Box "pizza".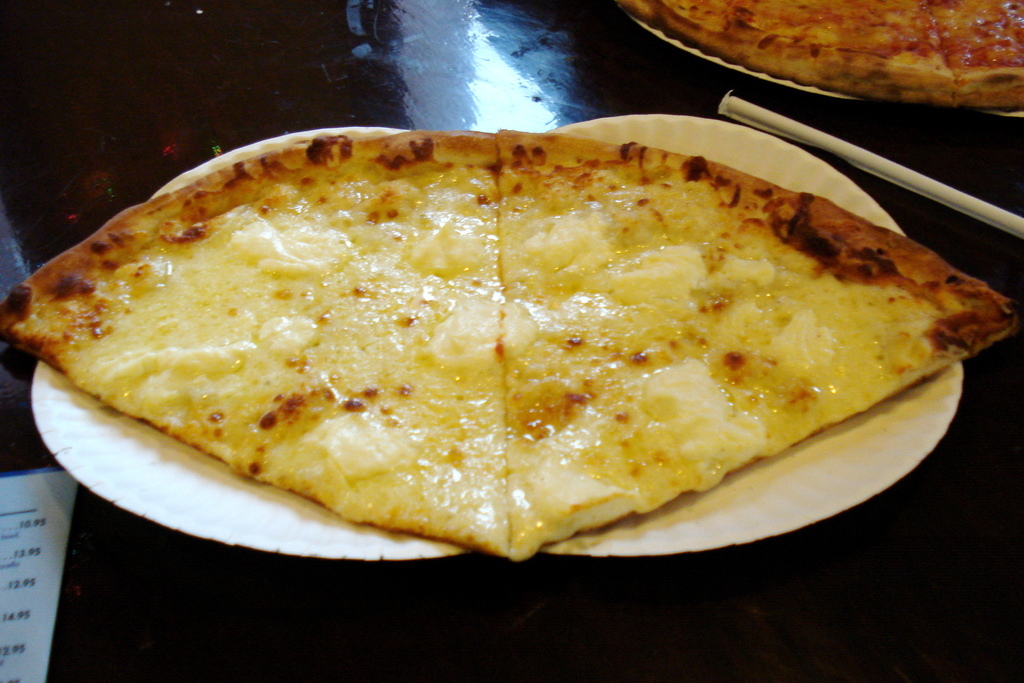
bbox=[600, 0, 1023, 102].
